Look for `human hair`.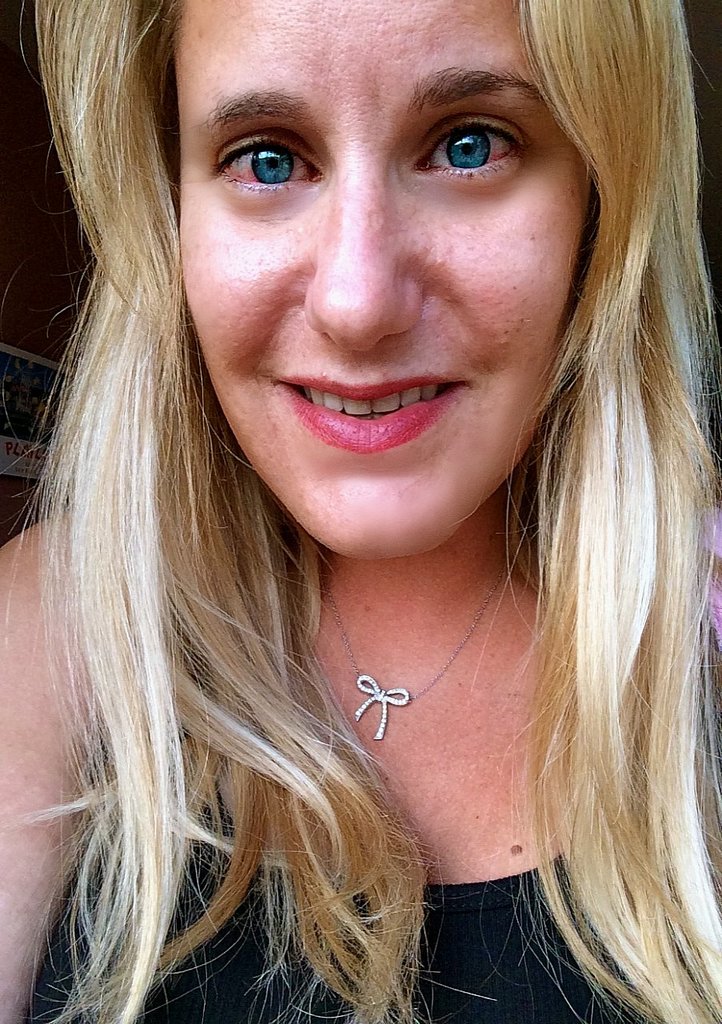
Found: [left=0, top=0, right=481, bottom=1019].
